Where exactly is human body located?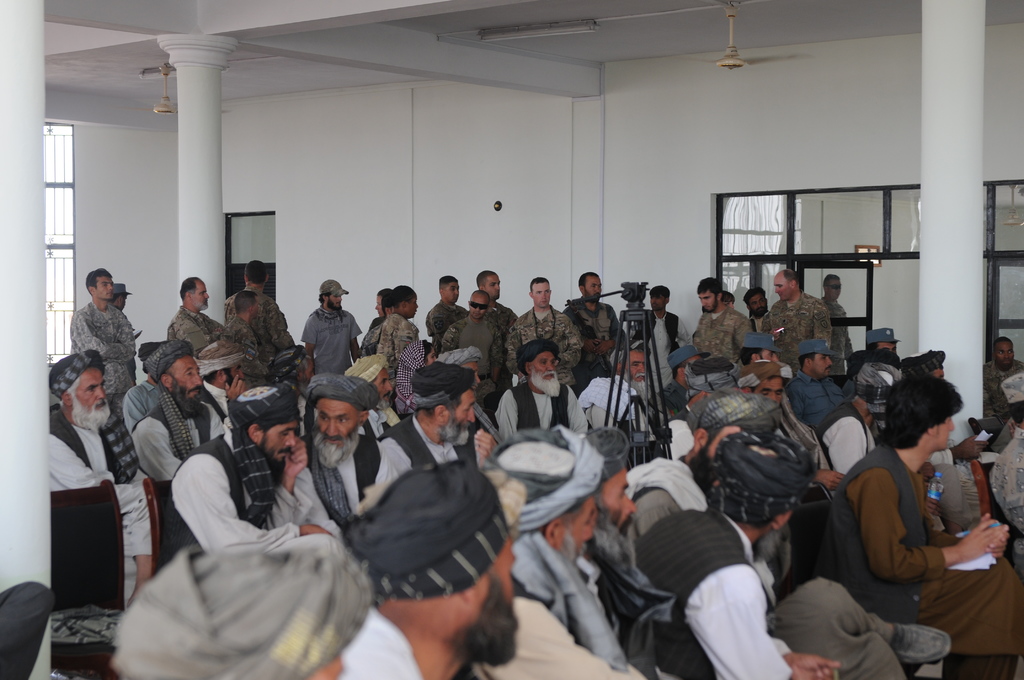
Its bounding box is rect(792, 334, 860, 435).
